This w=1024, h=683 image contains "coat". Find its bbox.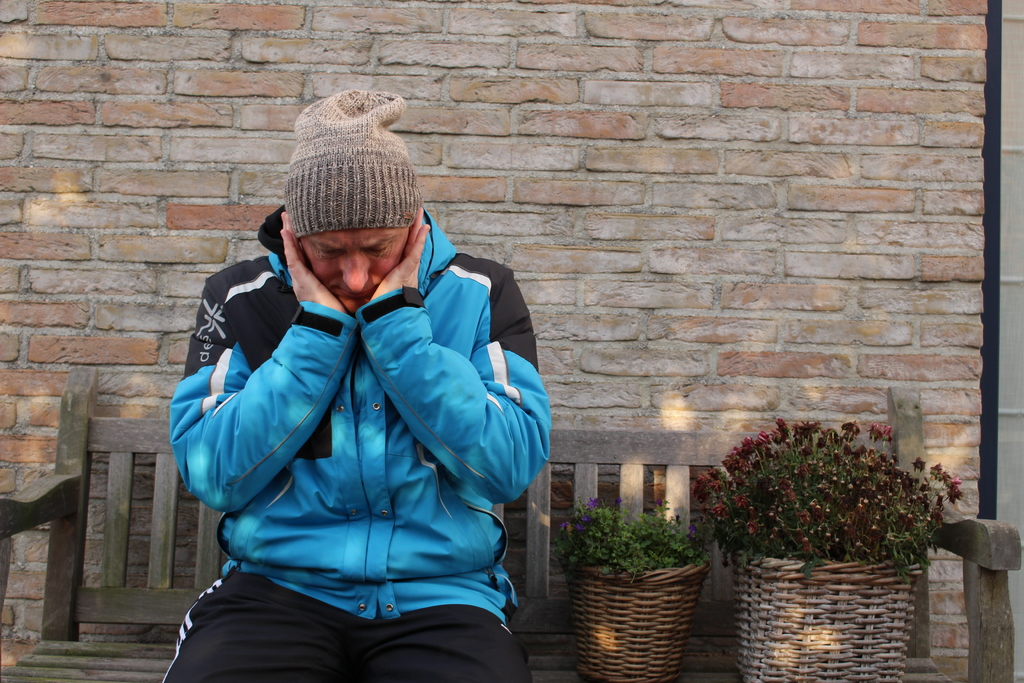
l=188, t=200, r=556, b=638.
